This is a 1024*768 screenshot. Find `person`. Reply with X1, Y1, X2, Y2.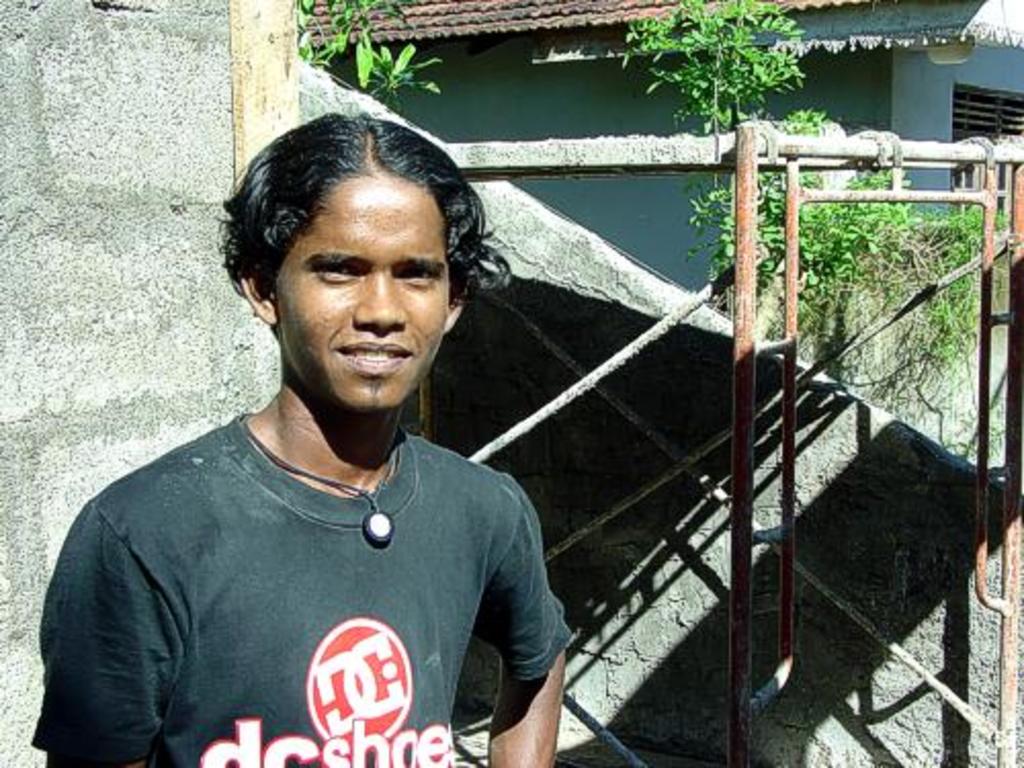
66, 88, 606, 762.
